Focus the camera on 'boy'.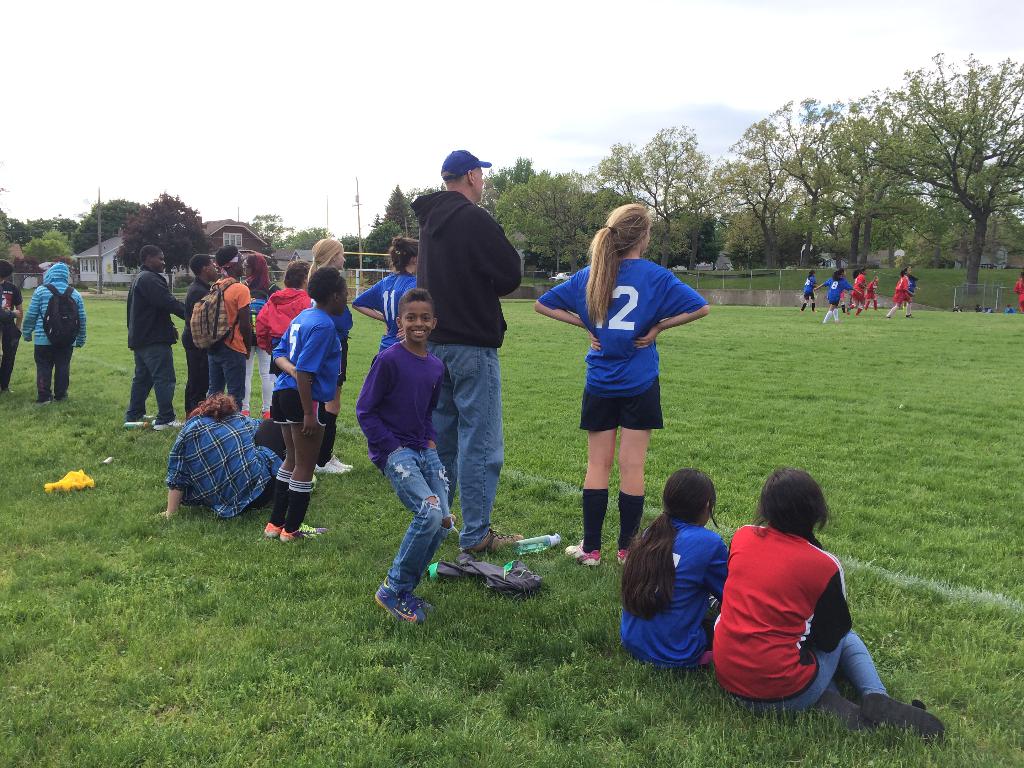
Focus region: box=[181, 253, 221, 420].
